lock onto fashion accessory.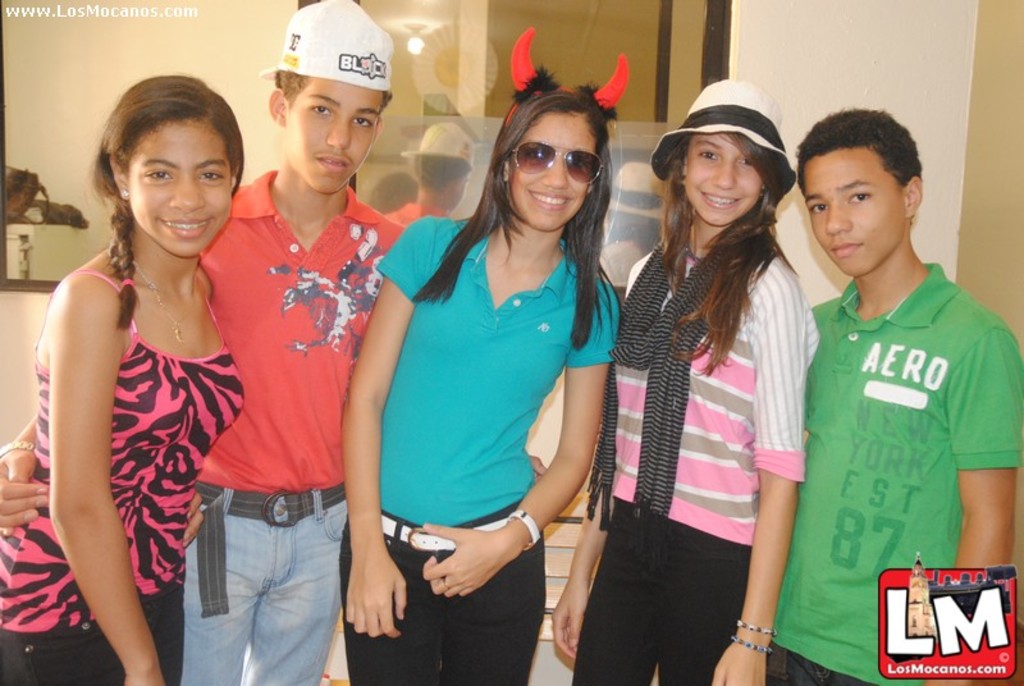
Locked: 506/140/608/182.
